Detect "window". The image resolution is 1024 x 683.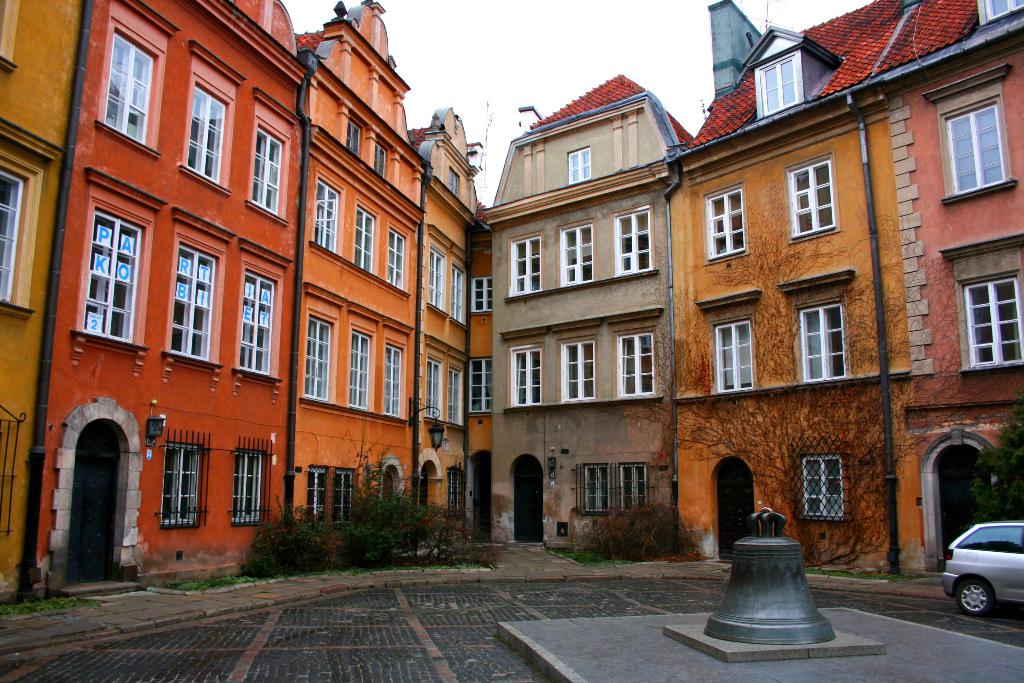
<region>308, 466, 326, 522</region>.
